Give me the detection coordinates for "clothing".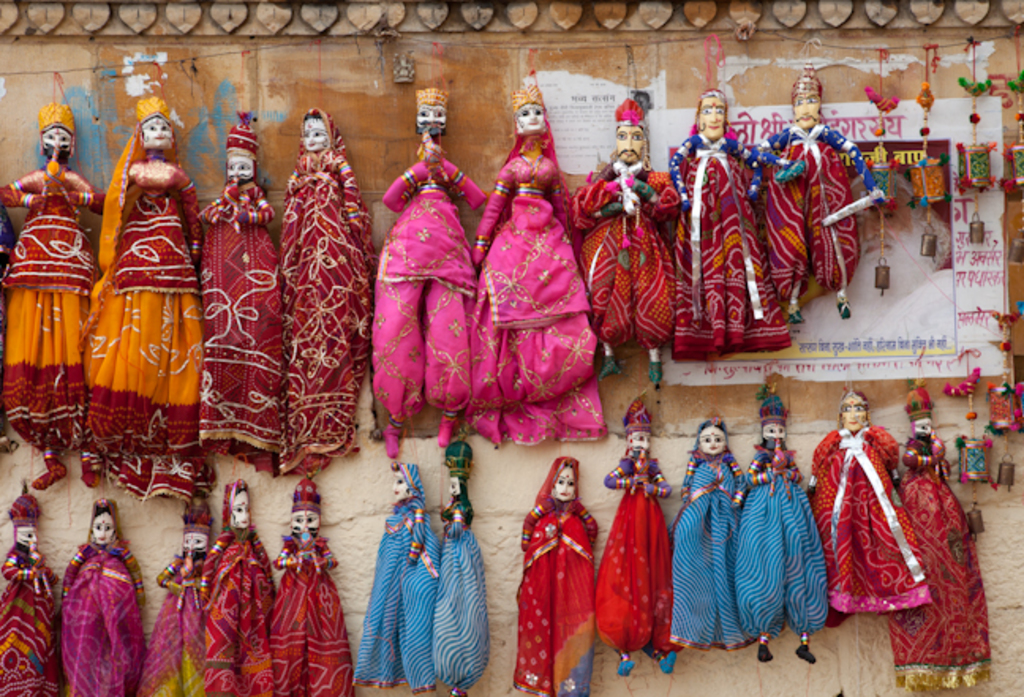
(0,544,60,695).
